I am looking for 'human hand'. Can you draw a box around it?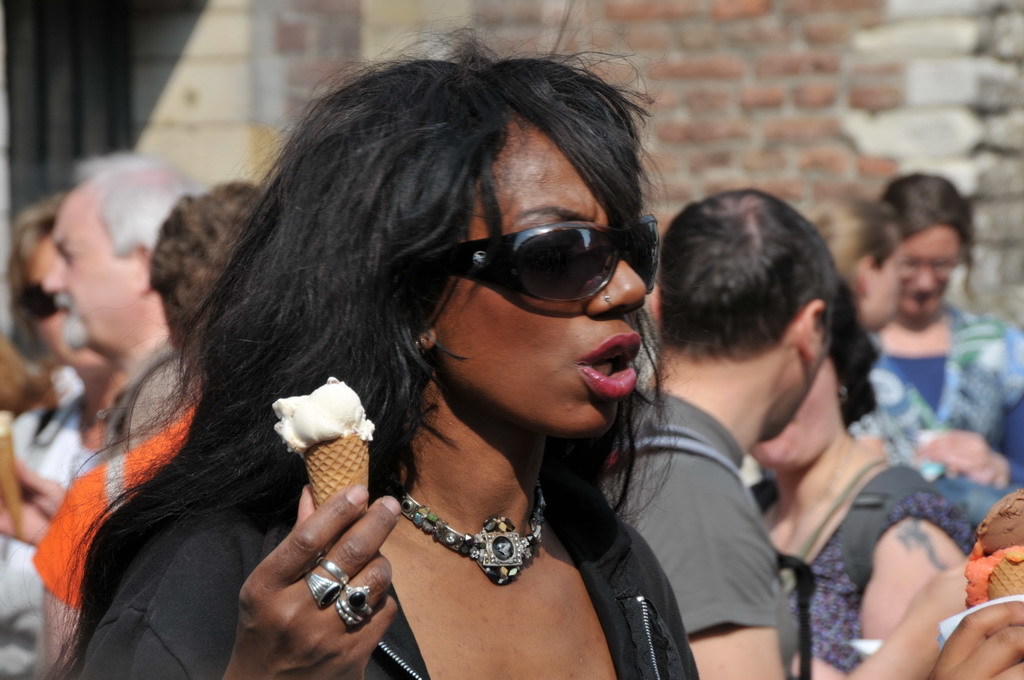
Sure, the bounding box is 928/599/1023/679.
